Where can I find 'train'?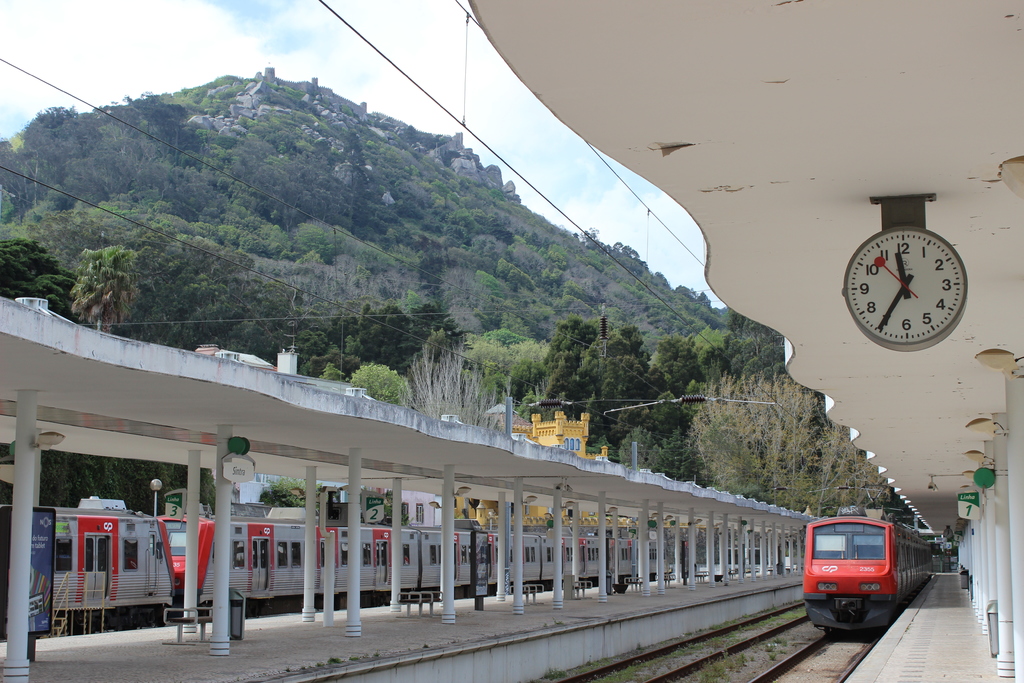
You can find it at <bbox>0, 506, 795, 642</bbox>.
